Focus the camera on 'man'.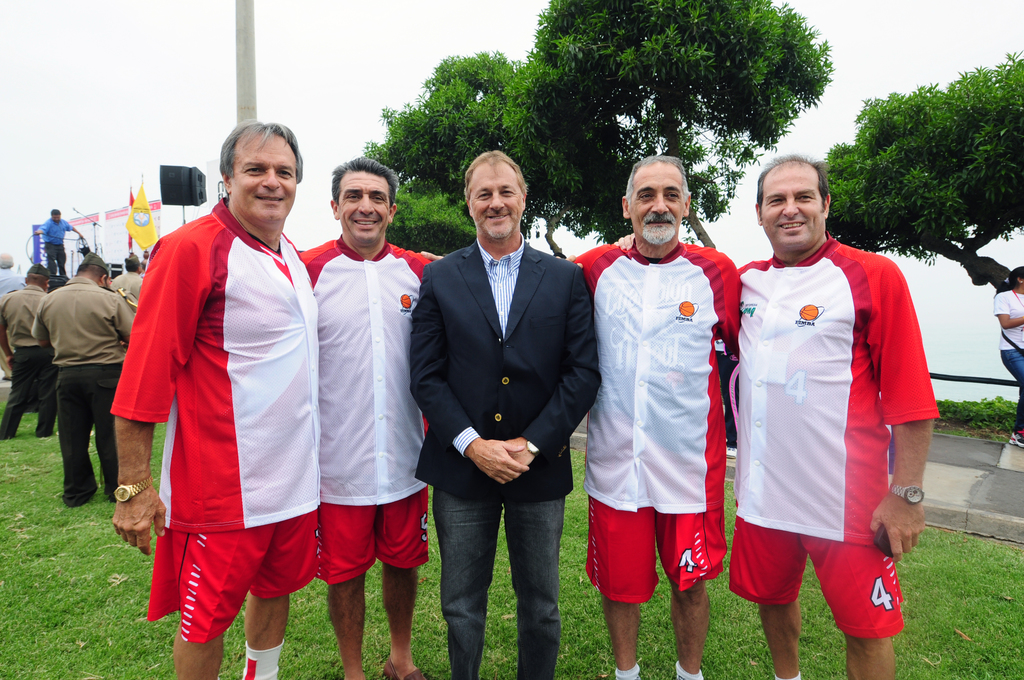
Focus region: (x1=28, y1=206, x2=81, y2=277).
